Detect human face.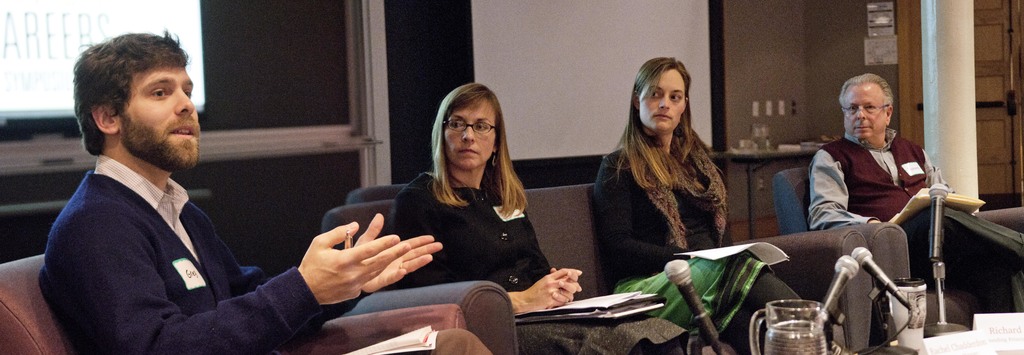
Detected at 842:83:885:138.
